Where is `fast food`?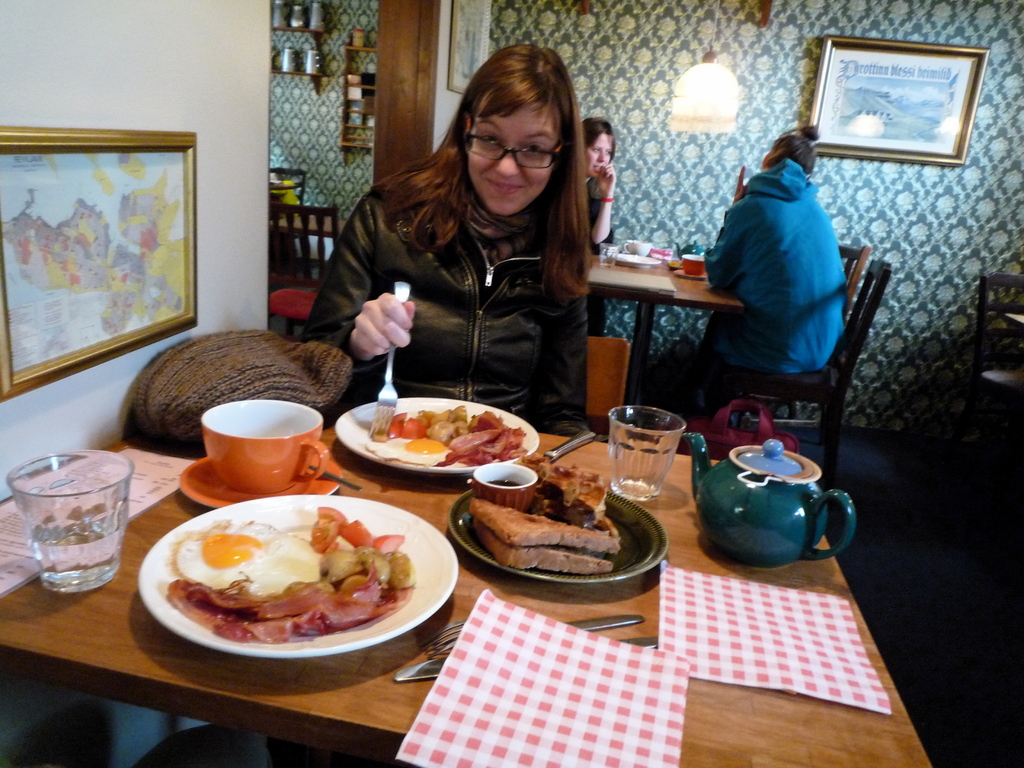
detection(364, 437, 454, 467).
